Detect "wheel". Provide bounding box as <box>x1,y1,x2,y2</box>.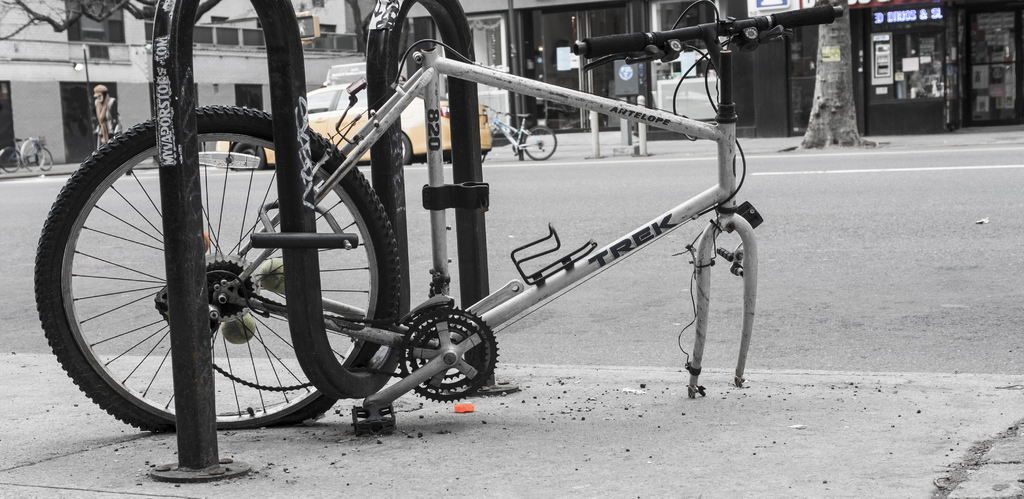
<box>401,131,411,167</box>.
